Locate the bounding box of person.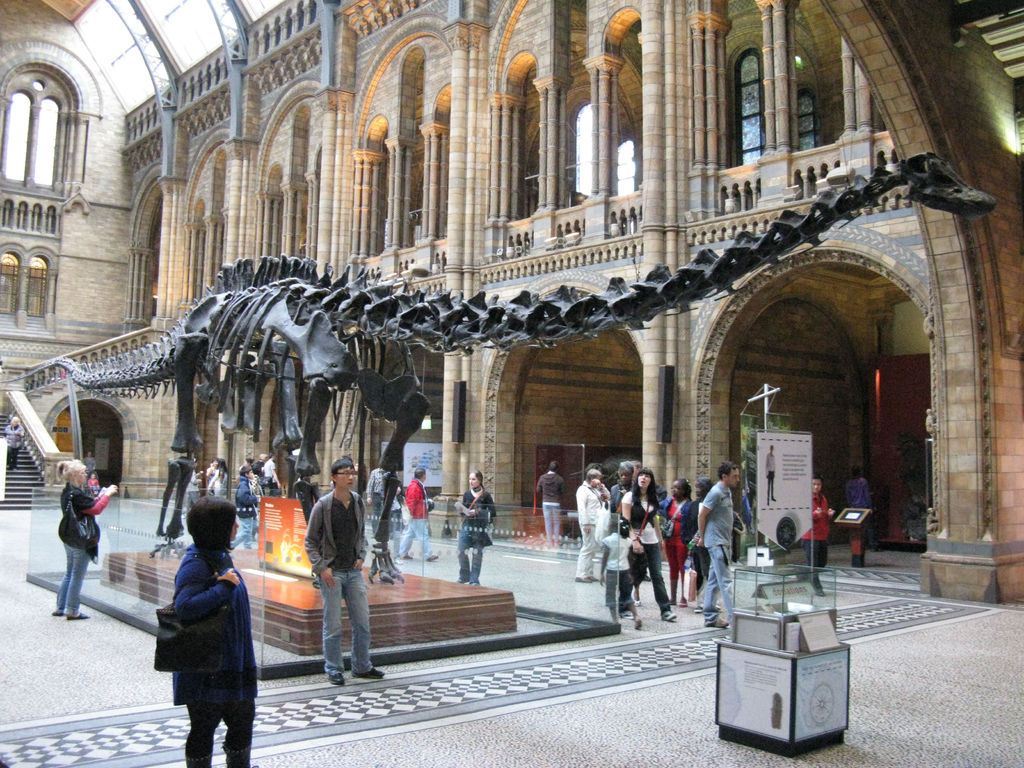
Bounding box: (688,463,742,636).
